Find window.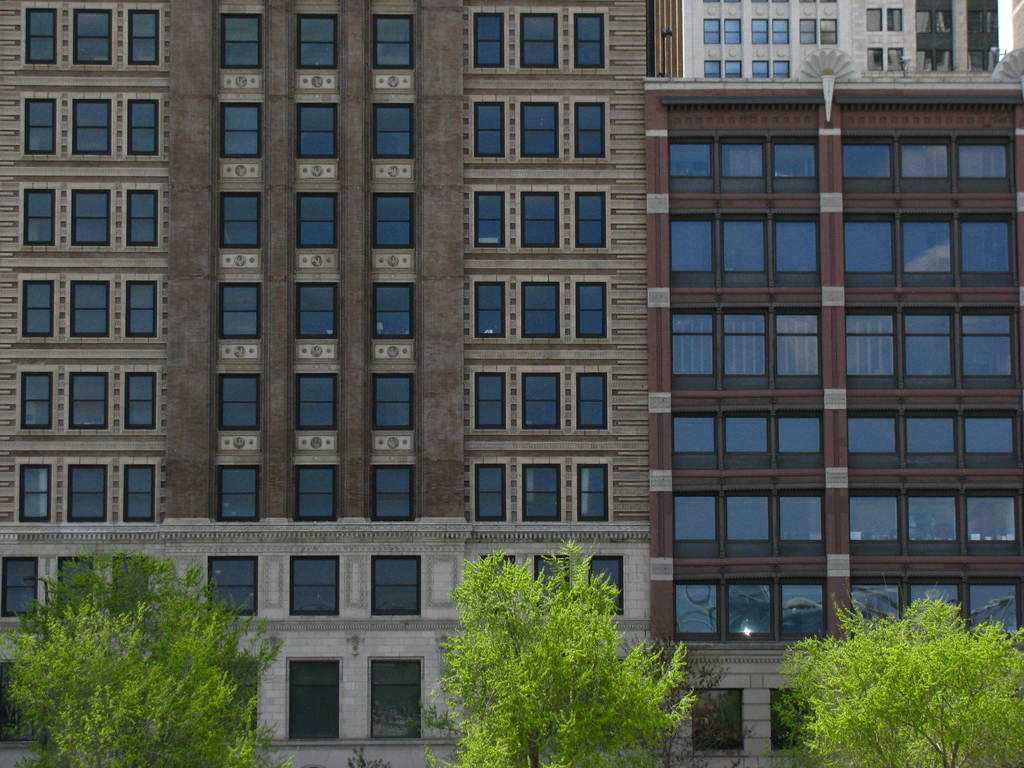
x1=123, y1=279, x2=157, y2=337.
